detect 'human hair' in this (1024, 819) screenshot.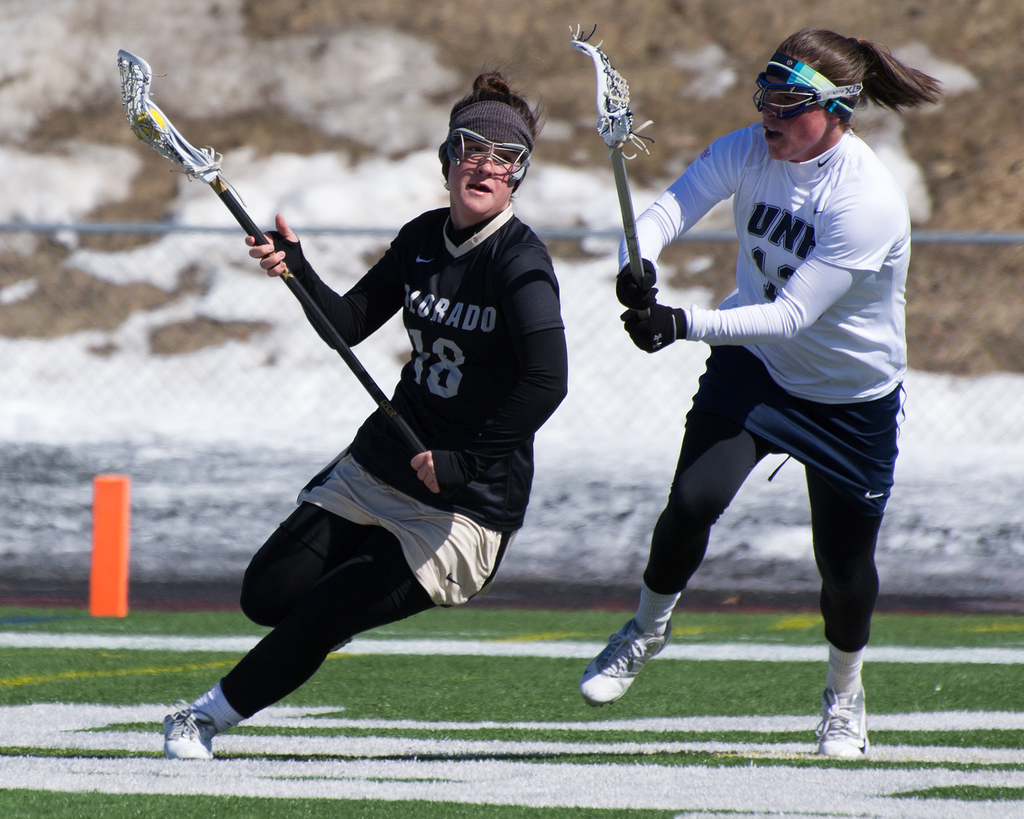
Detection: 767:26:946:115.
